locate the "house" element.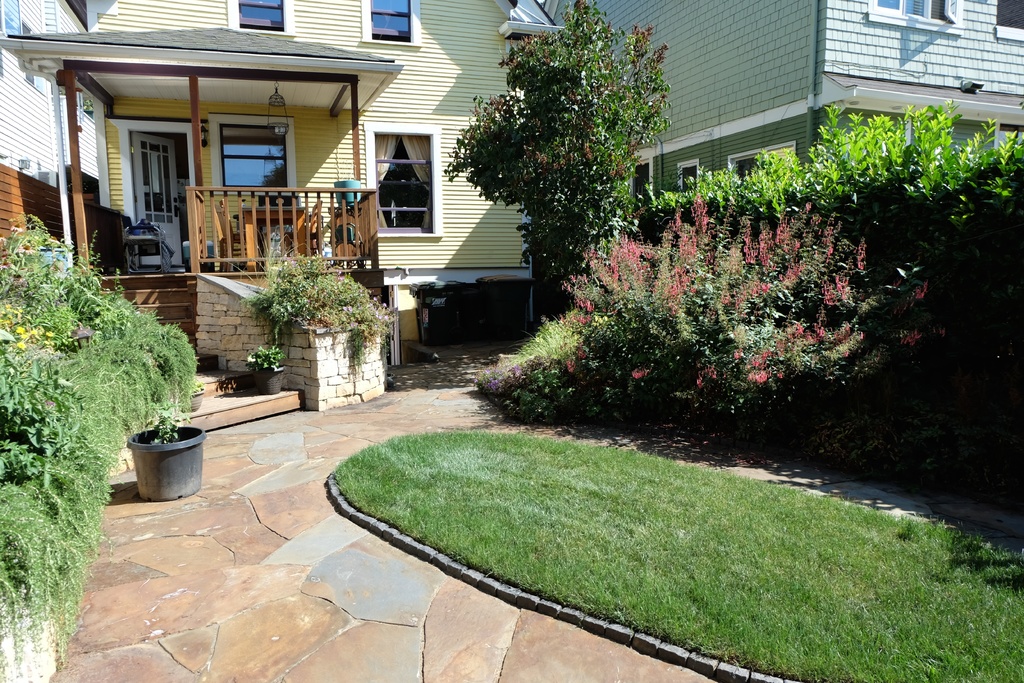
Element bbox: [x1=0, y1=0, x2=564, y2=454].
